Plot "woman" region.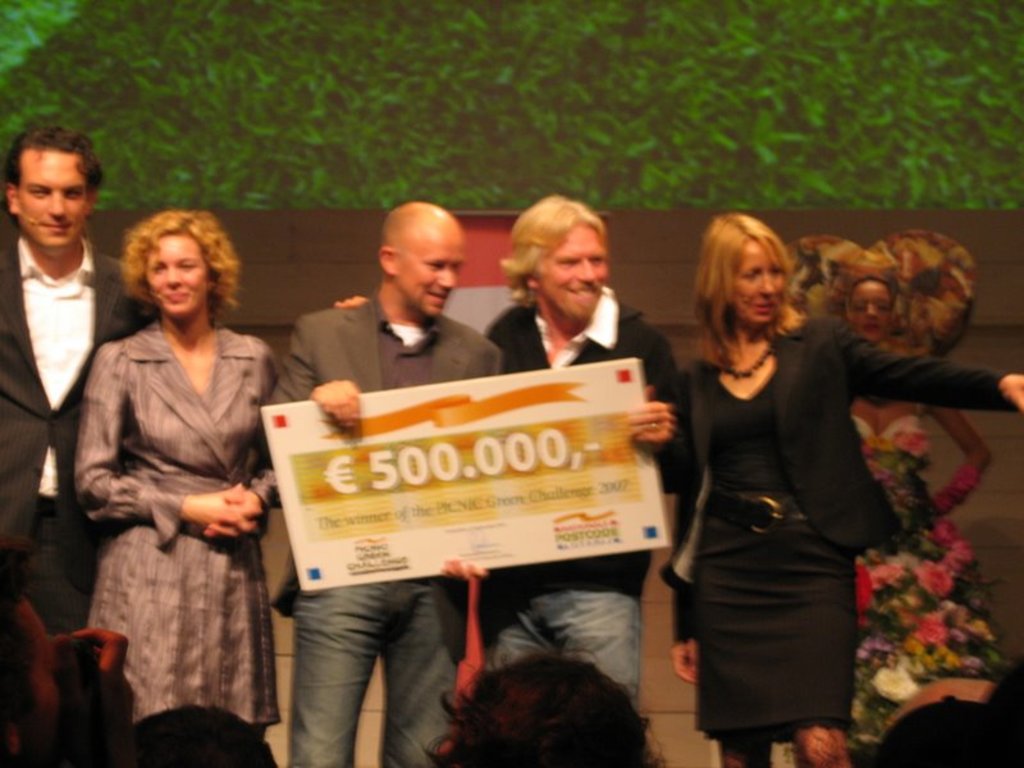
Plotted at pyautogui.locateOnScreen(67, 193, 280, 764).
